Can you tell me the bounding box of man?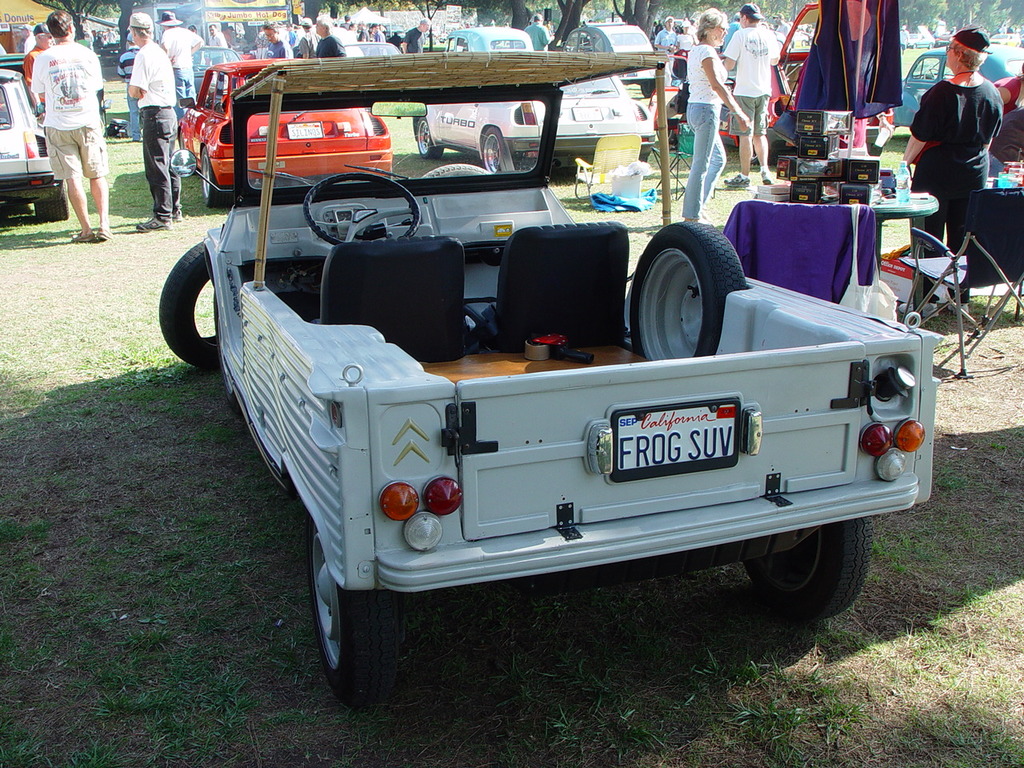
pyautogui.locateOnScreen(525, 14, 552, 49).
